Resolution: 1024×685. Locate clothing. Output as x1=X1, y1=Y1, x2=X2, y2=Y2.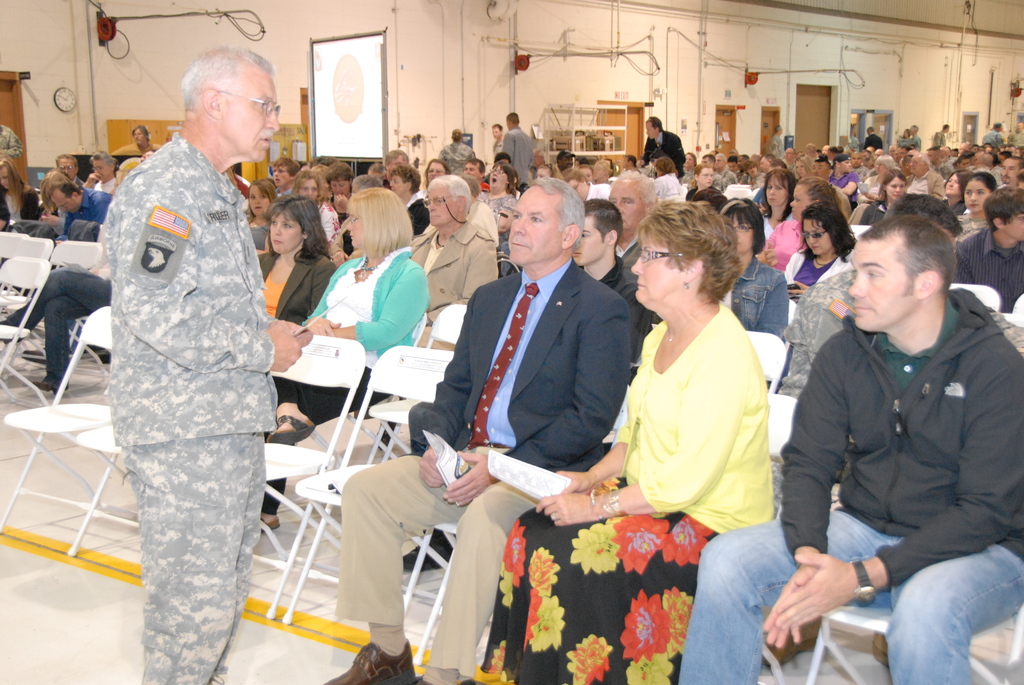
x1=436, y1=139, x2=475, y2=177.
